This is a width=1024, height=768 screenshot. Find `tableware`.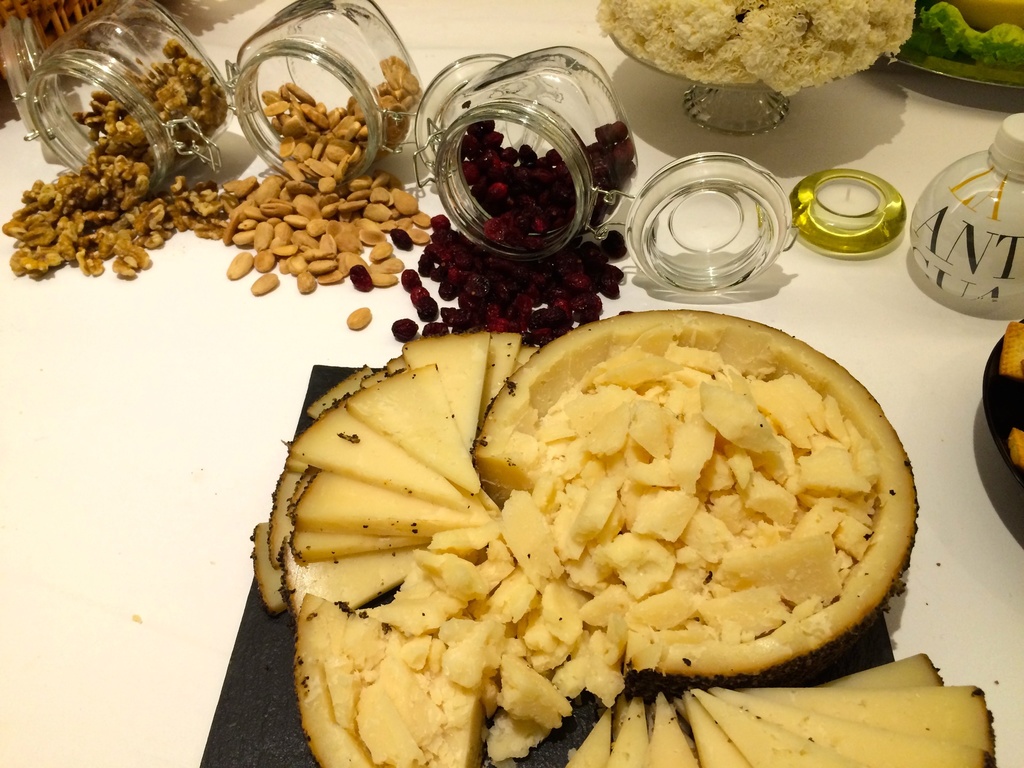
Bounding box: [218,0,408,193].
